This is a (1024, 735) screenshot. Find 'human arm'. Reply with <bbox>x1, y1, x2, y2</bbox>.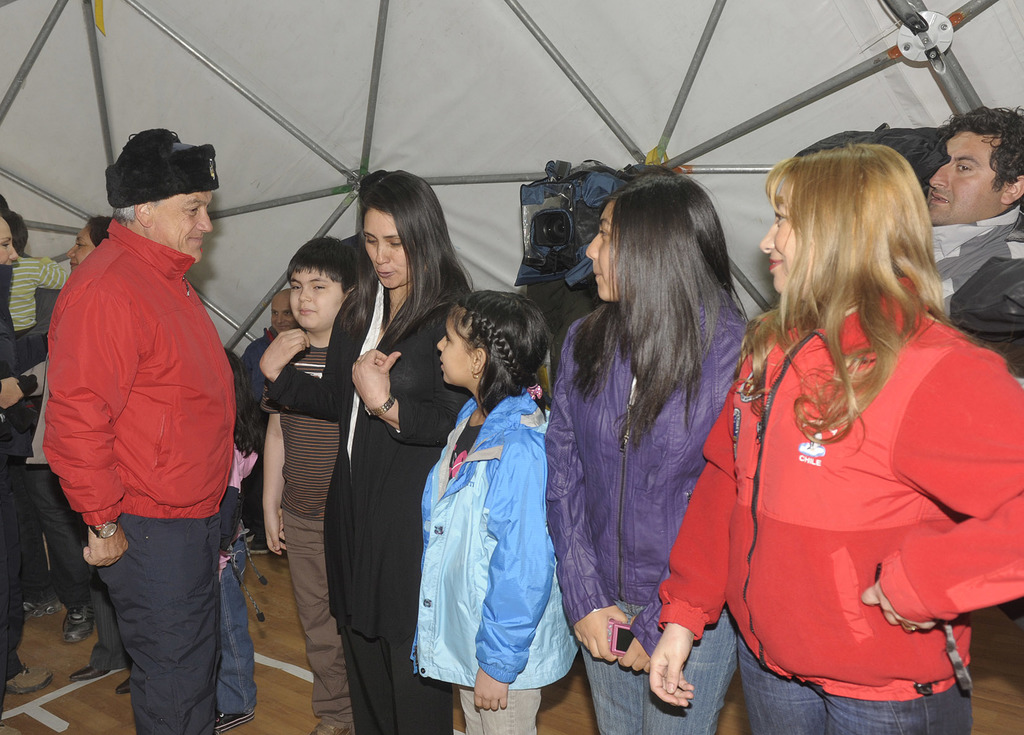
<bbox>645, 420, 726, 709</bbox>.
